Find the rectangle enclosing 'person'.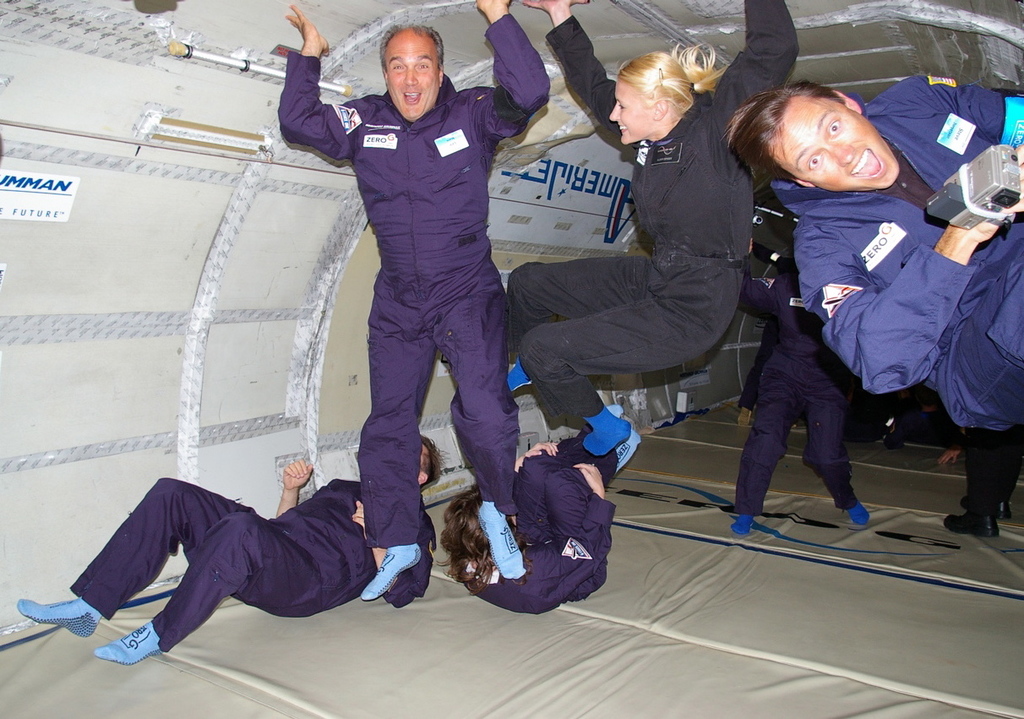
<box>15,436,449,669</box>.
